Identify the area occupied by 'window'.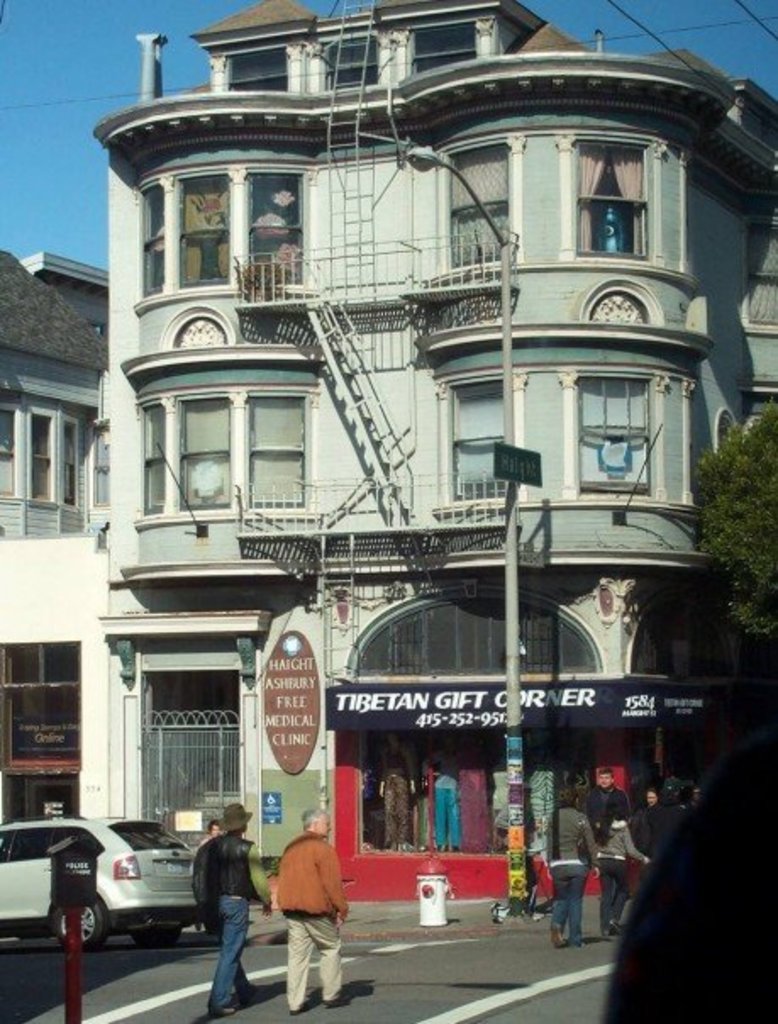
Area: box=[134, 178, 158, 293].
